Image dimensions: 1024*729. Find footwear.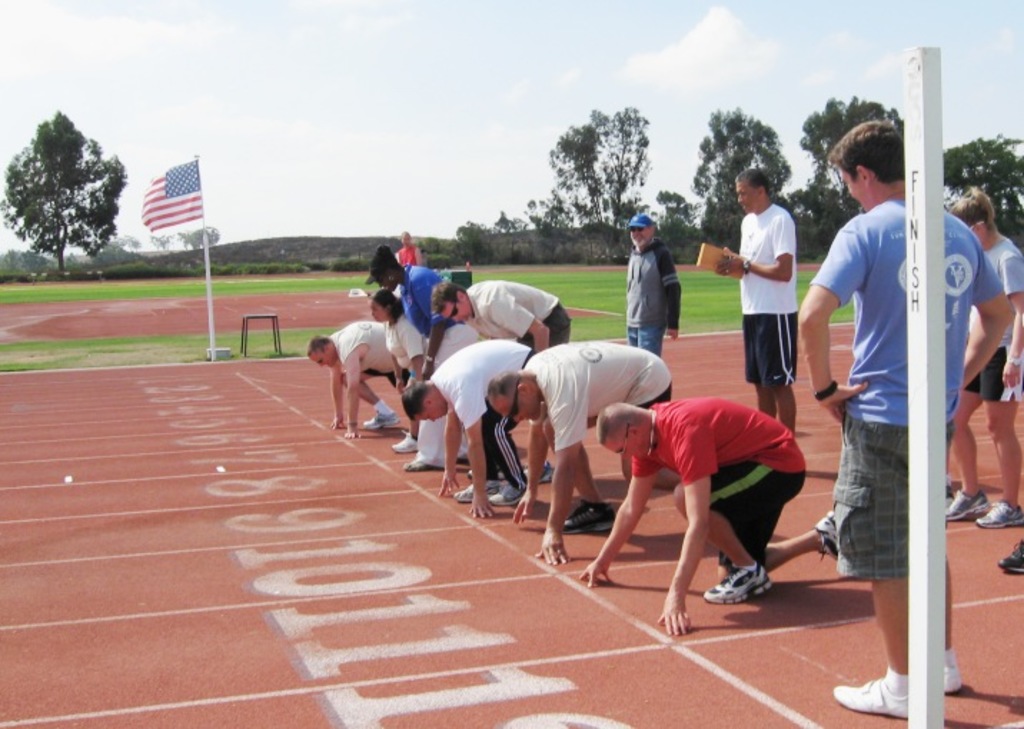
(363, 409, 402, 430).
